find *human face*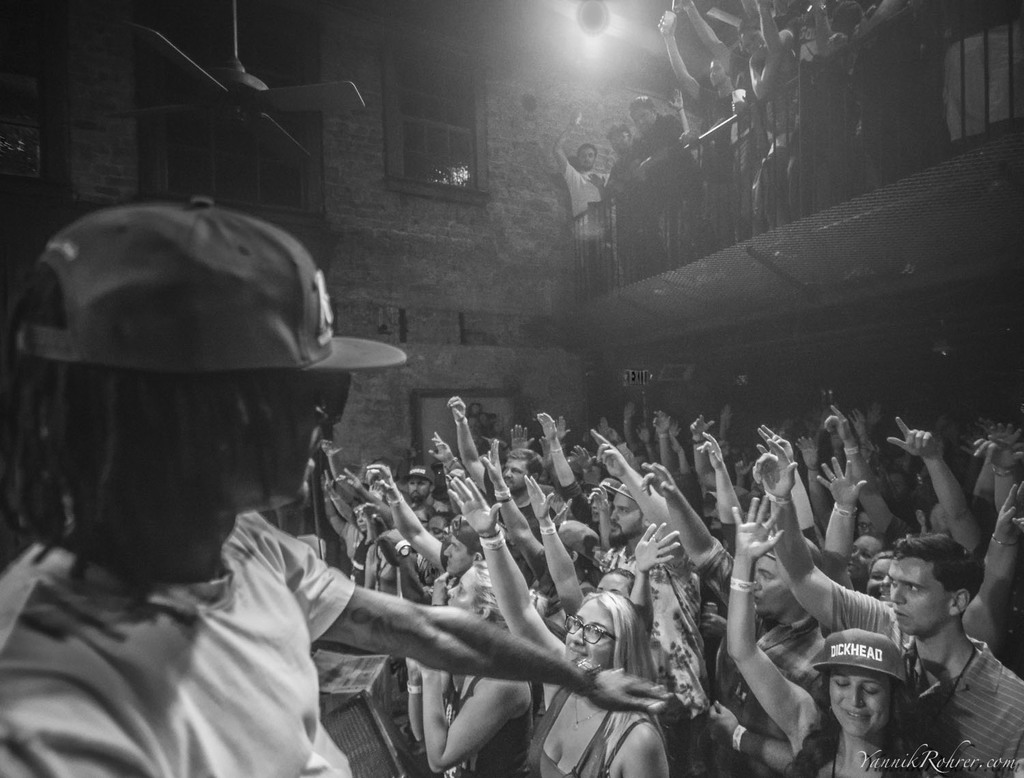
607, 492, 635, 544
